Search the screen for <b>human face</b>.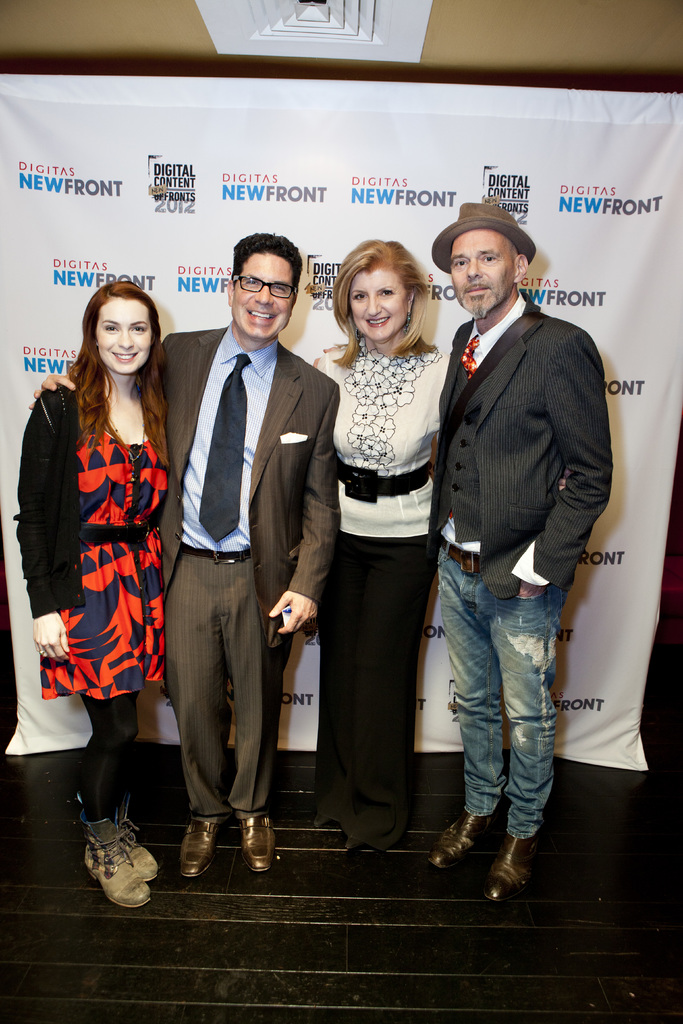
Found at <bbox>451, 232, 519, 319</bbox>.
